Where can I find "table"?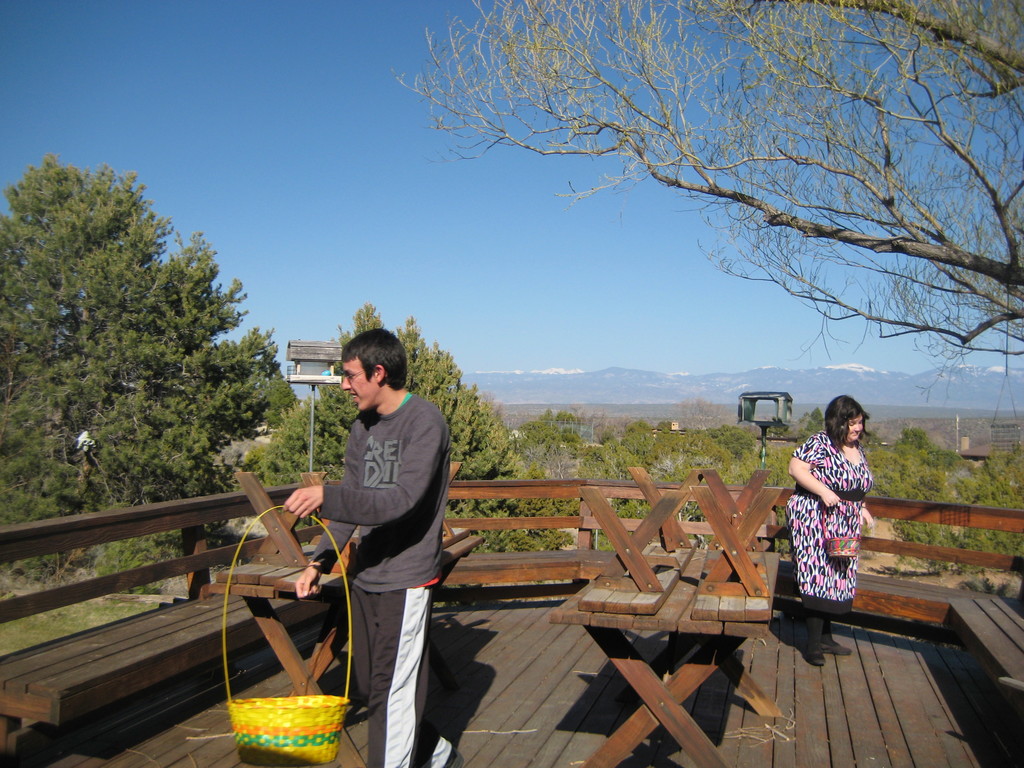
You can find it at (left=857, top=575, right=1023, bottom=759).
